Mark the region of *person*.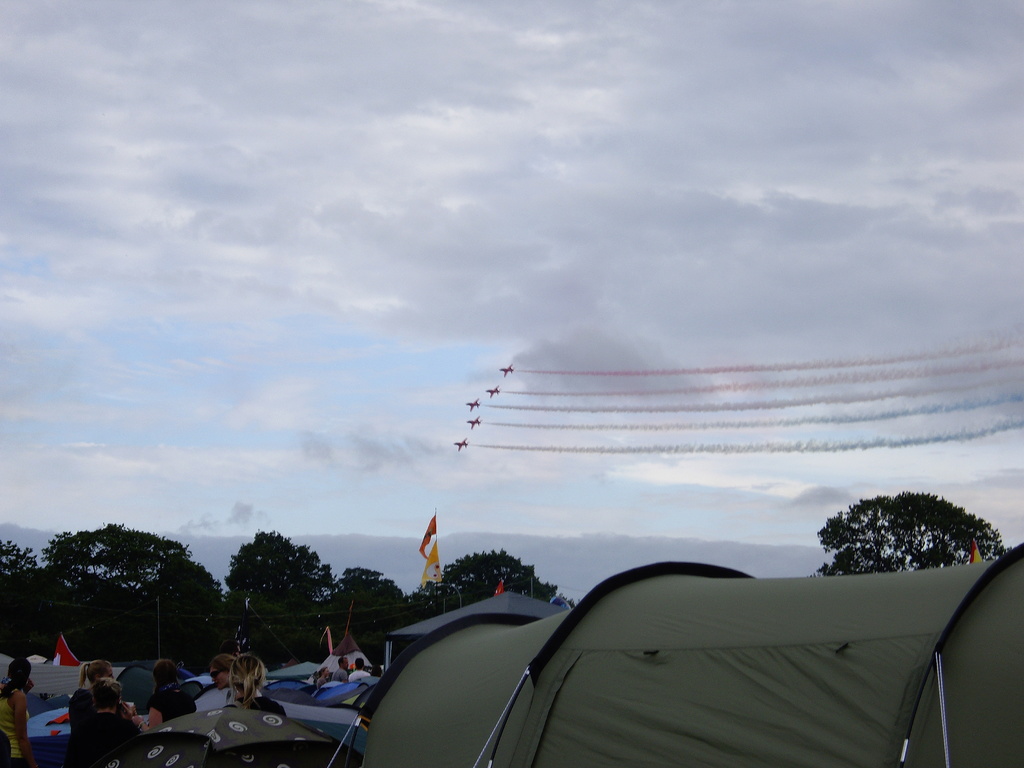
Region: (131, 658, 196, 733).
